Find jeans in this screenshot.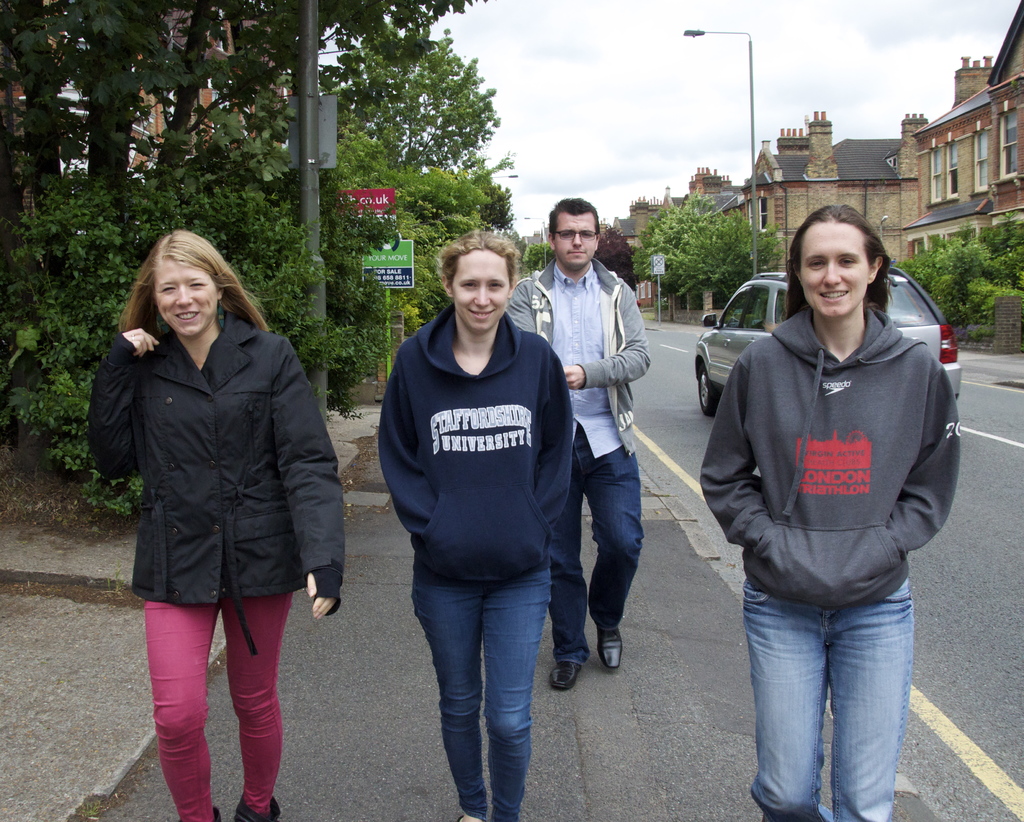
The bounding box for jeans is bbox(748, 582, 913, 821).
